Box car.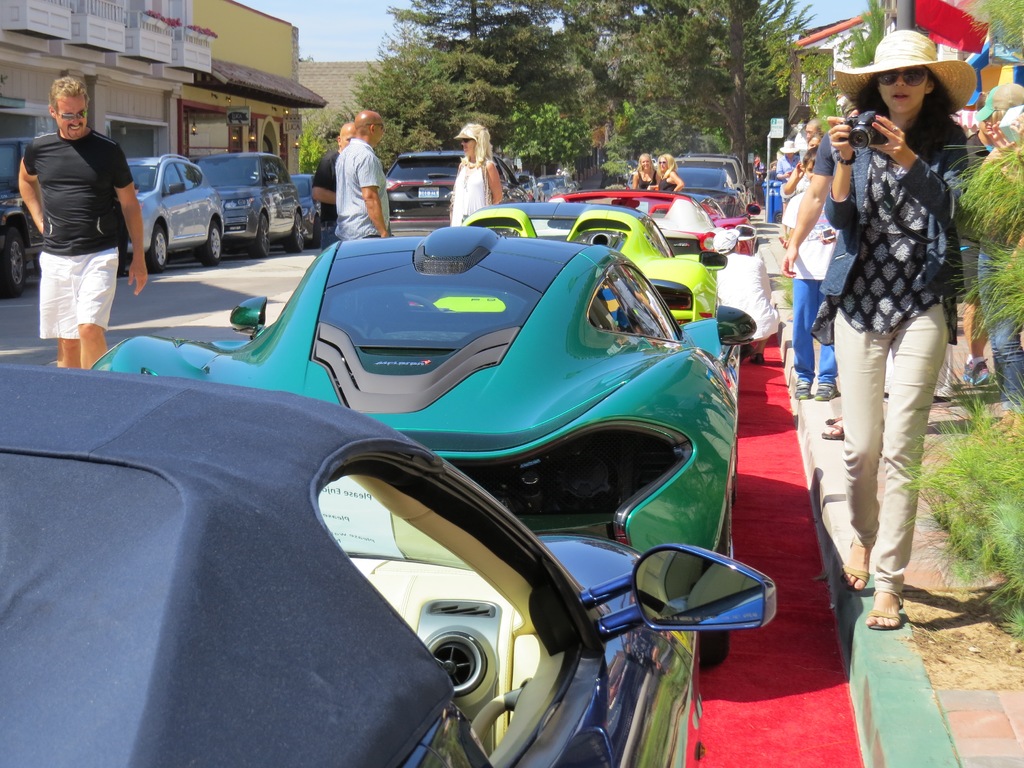
pyautogui.locateOnScreen(0, 362, 776, 767).
